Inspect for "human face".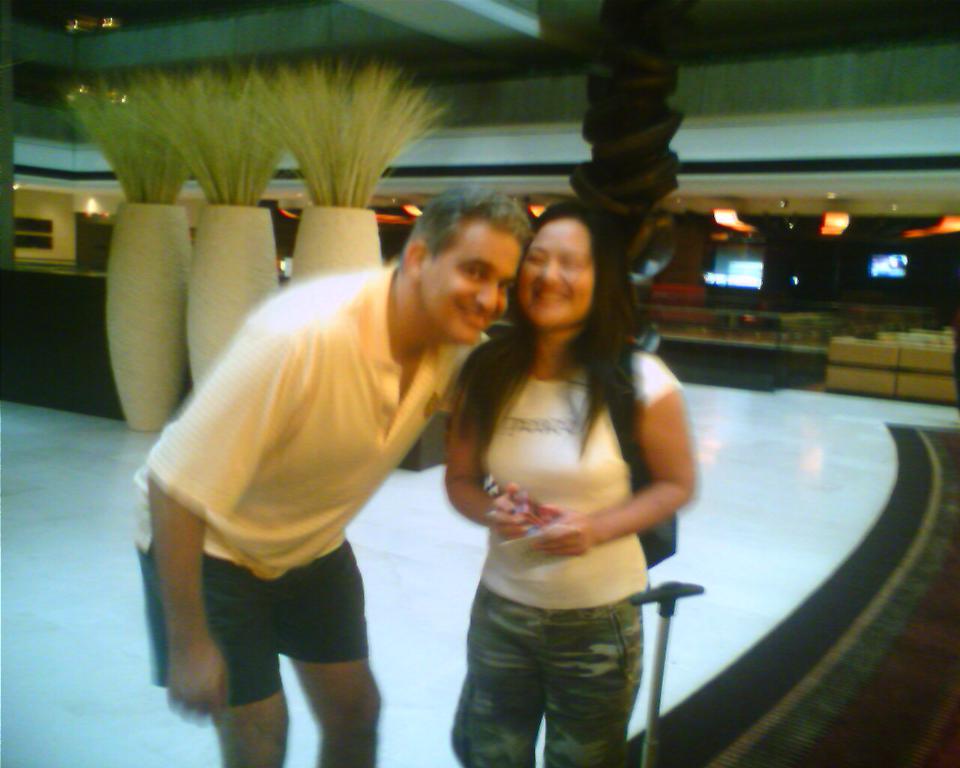
Inspection: x1=520 y1=216 x2=599 y2=324.
